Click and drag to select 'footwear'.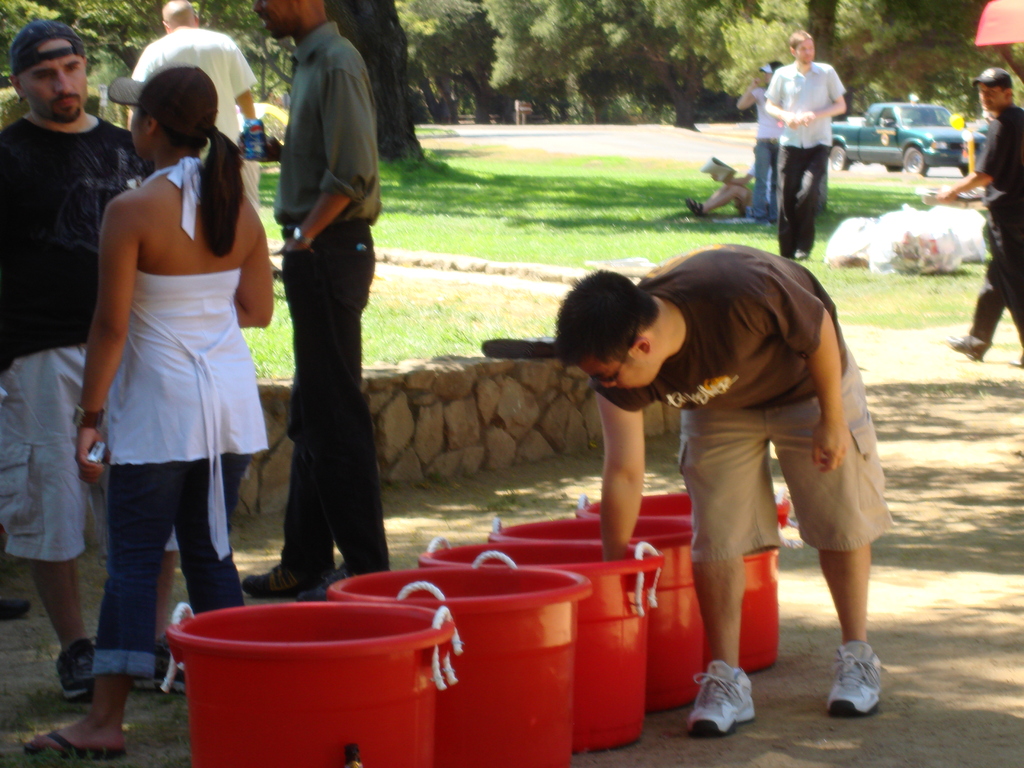
Selection: (left=947, top=333, right=986, bottom=360).
